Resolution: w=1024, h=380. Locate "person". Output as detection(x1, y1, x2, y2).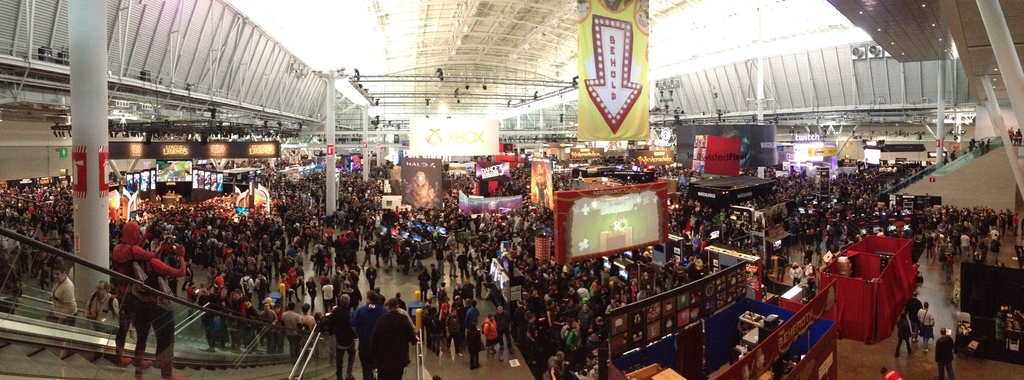
detection(546, 351, 562, 379).
